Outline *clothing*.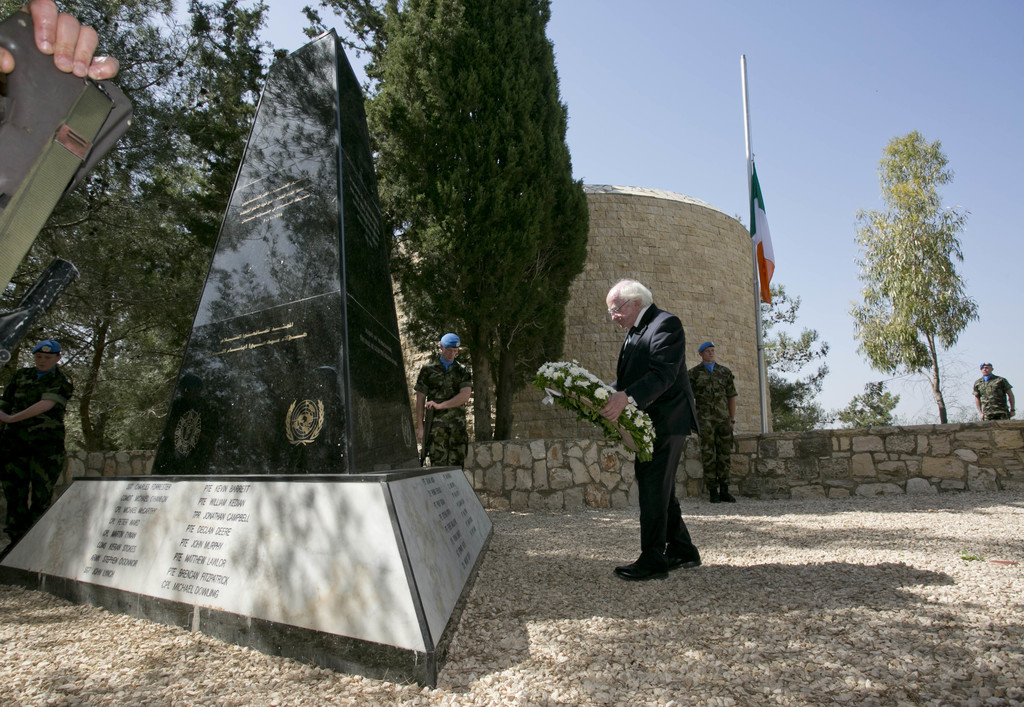
Outline: l=2, t=377, r=79, b=544.
